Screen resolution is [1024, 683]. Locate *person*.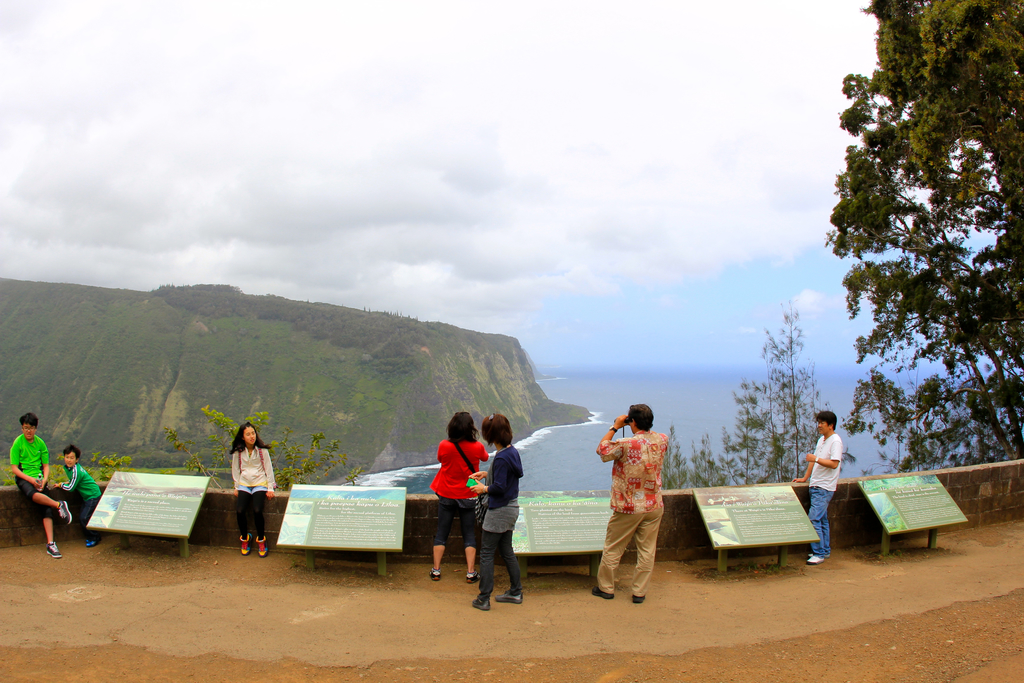
<region>9, 411, 76, 557</region>.
